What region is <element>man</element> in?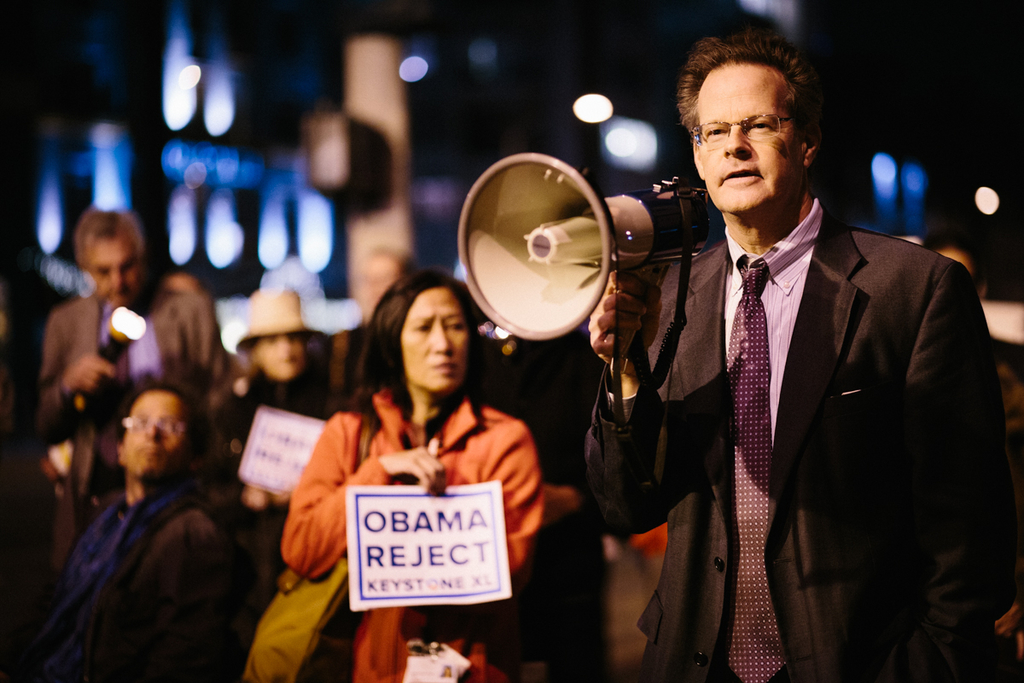
{"left": 27, "top": 382, "right": 237, "bottom": 682}.
